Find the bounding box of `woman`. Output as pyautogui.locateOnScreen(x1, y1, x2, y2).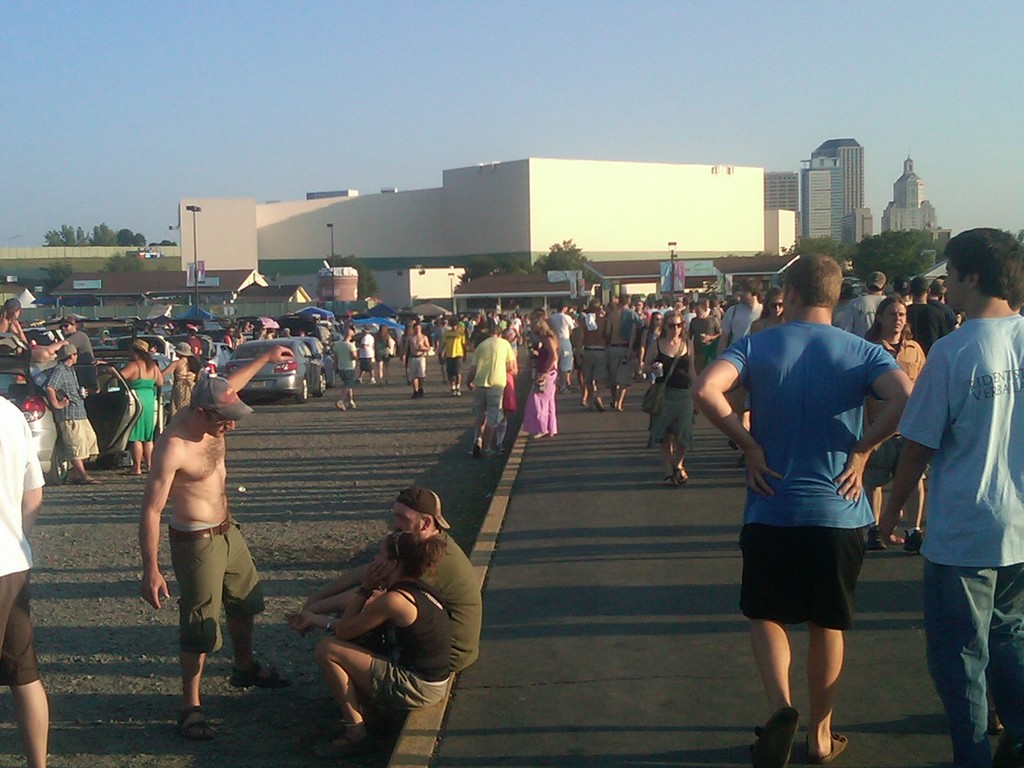
pyautogui.locateOnScreen(90, 339, 165, 479).
